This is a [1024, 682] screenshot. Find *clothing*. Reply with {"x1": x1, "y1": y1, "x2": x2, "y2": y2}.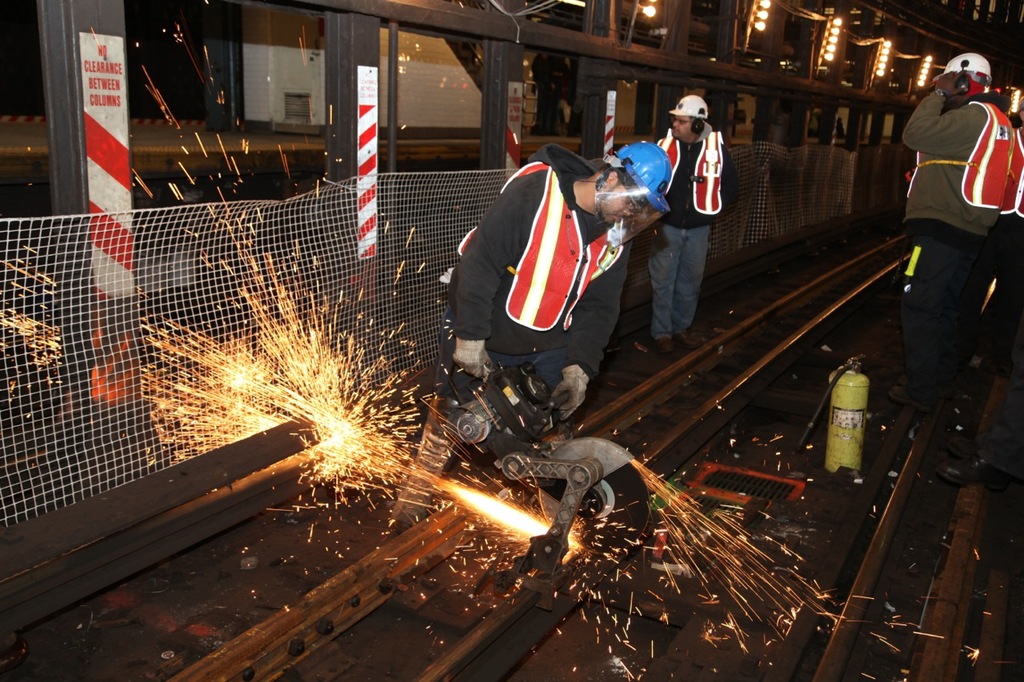
{"x1": 894, "y1": 40, "x2": 1017, "y2": 442}.
